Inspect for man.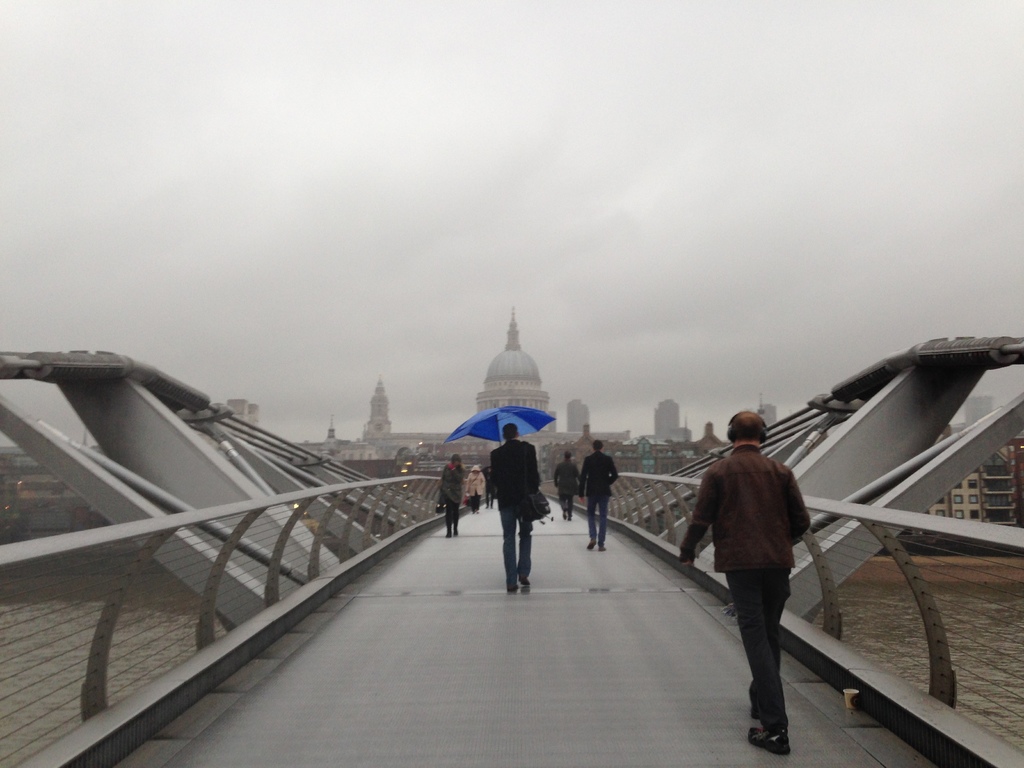
Inspection: <bbox>486, 420, 543, 591</bbox>.
